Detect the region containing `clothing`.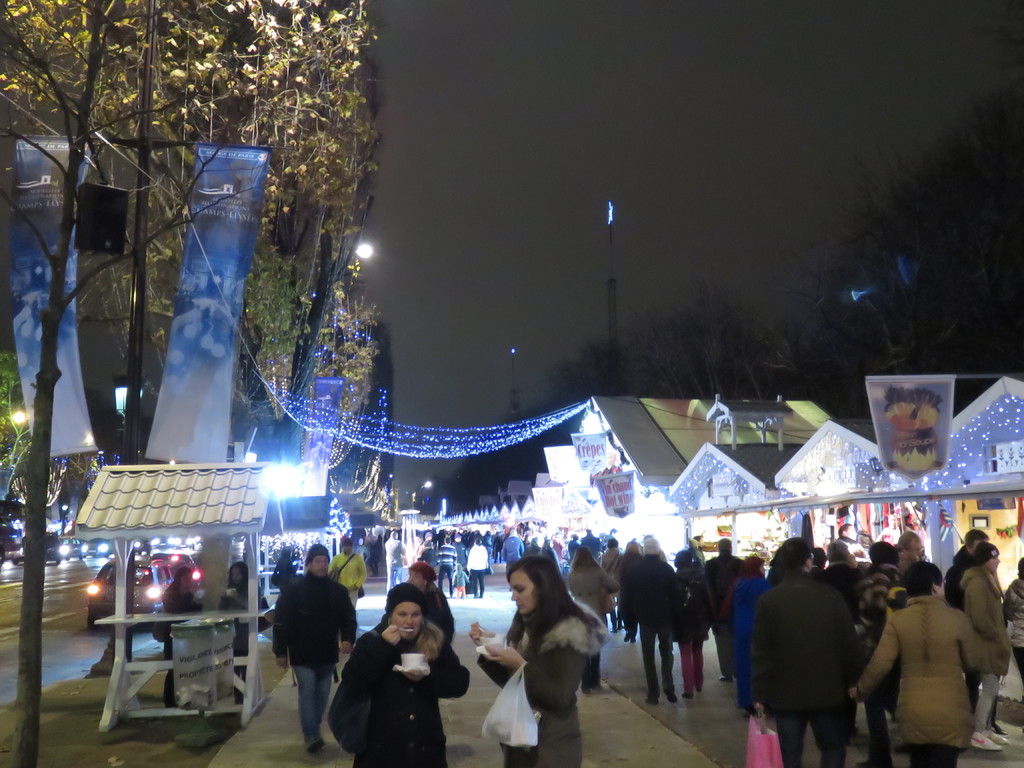
(476,598,603,767).
